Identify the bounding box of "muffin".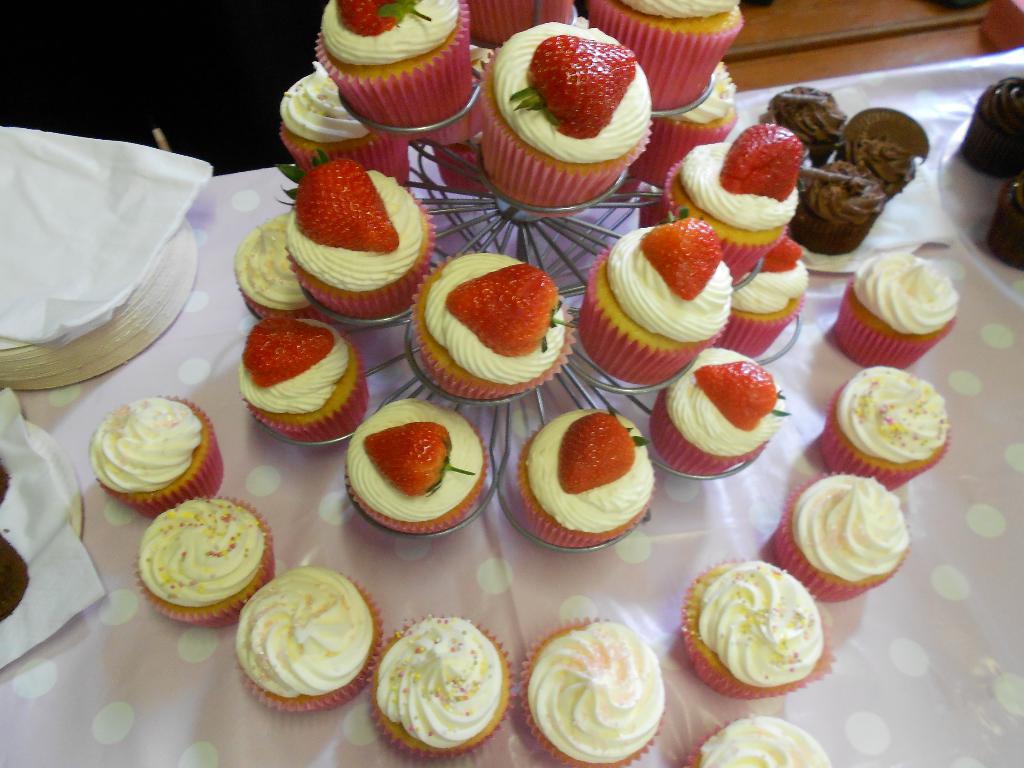
819 356 957 500.
